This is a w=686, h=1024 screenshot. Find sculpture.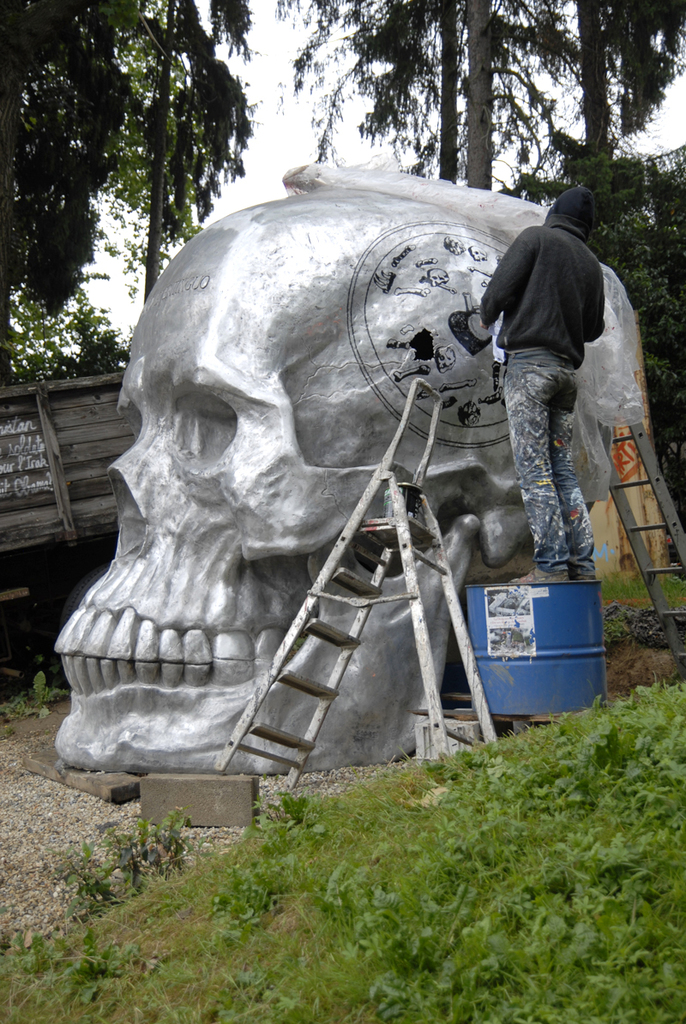
Bounding box: rect(19, 147, 685, 847).
